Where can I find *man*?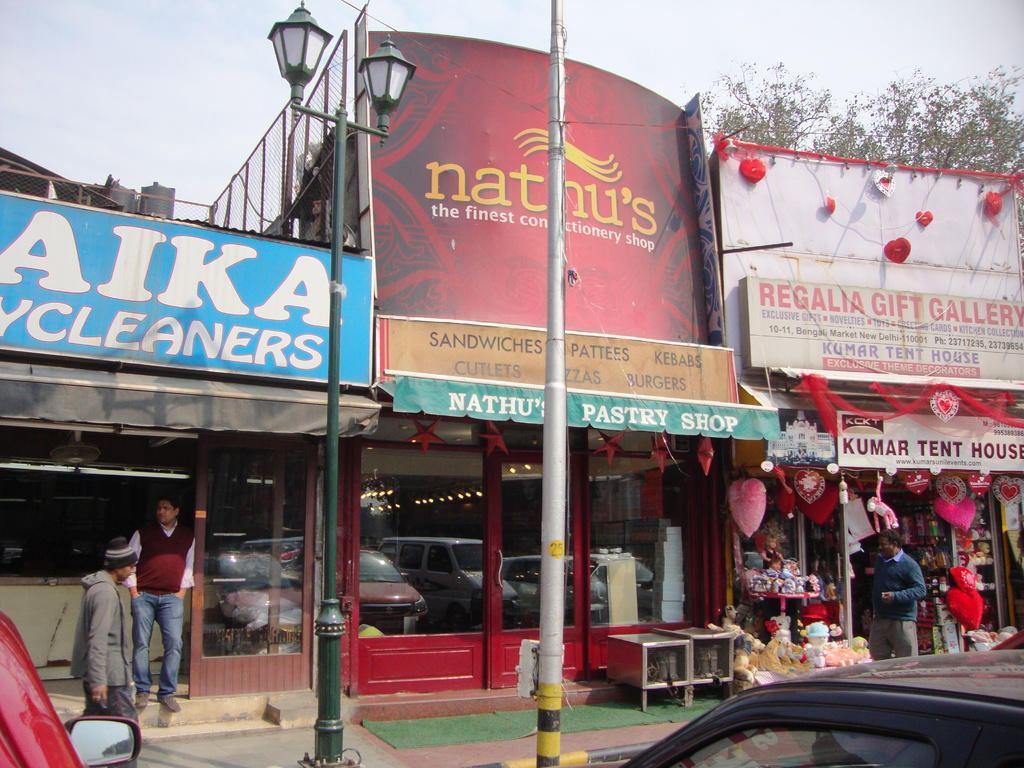
You can find it at 122:497:198:712.
